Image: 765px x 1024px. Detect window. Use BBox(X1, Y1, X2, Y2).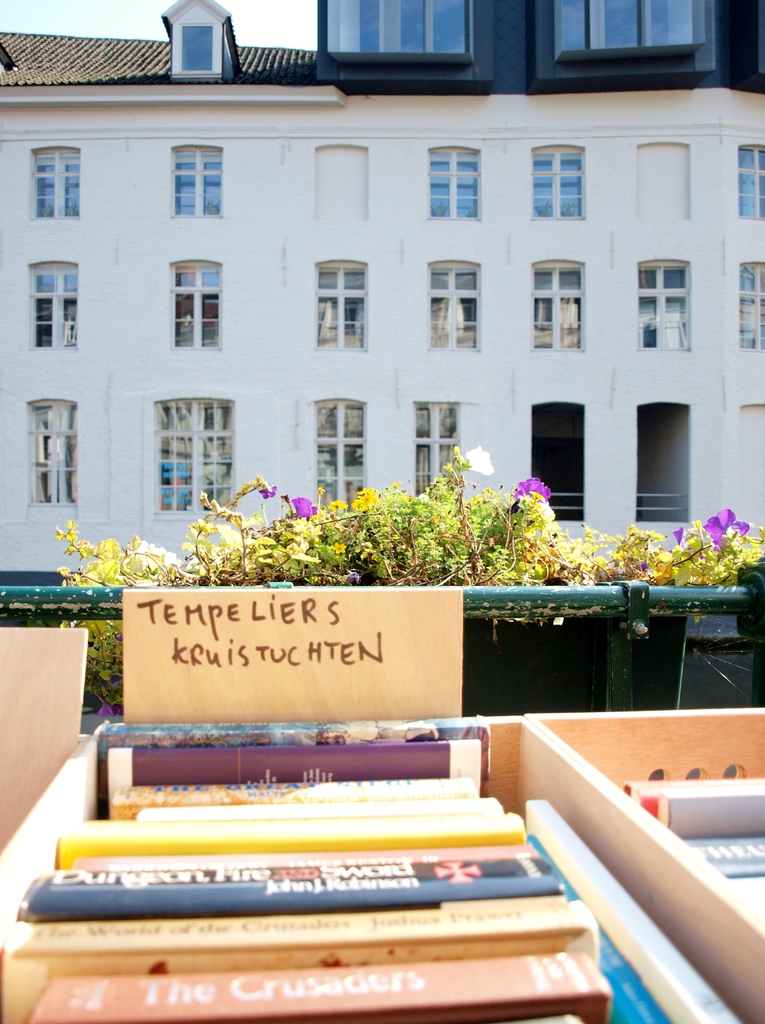
BBox(427, 252, 485, 357).
